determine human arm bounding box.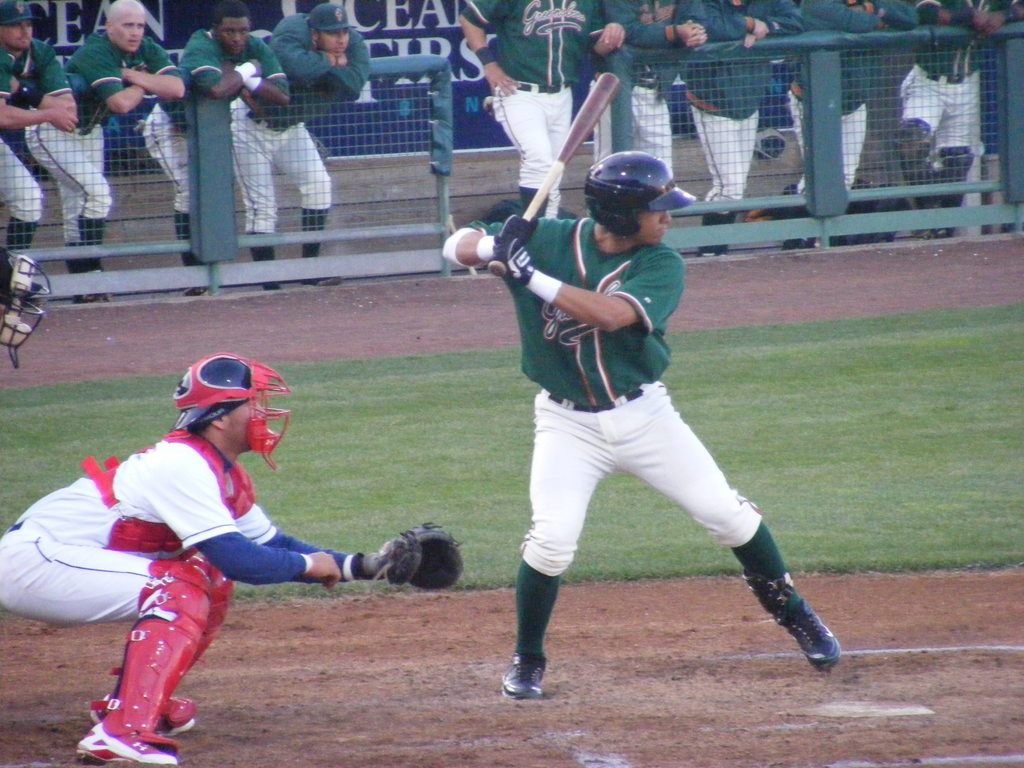
Determined: detection(1011, 0, 1023, 25).
